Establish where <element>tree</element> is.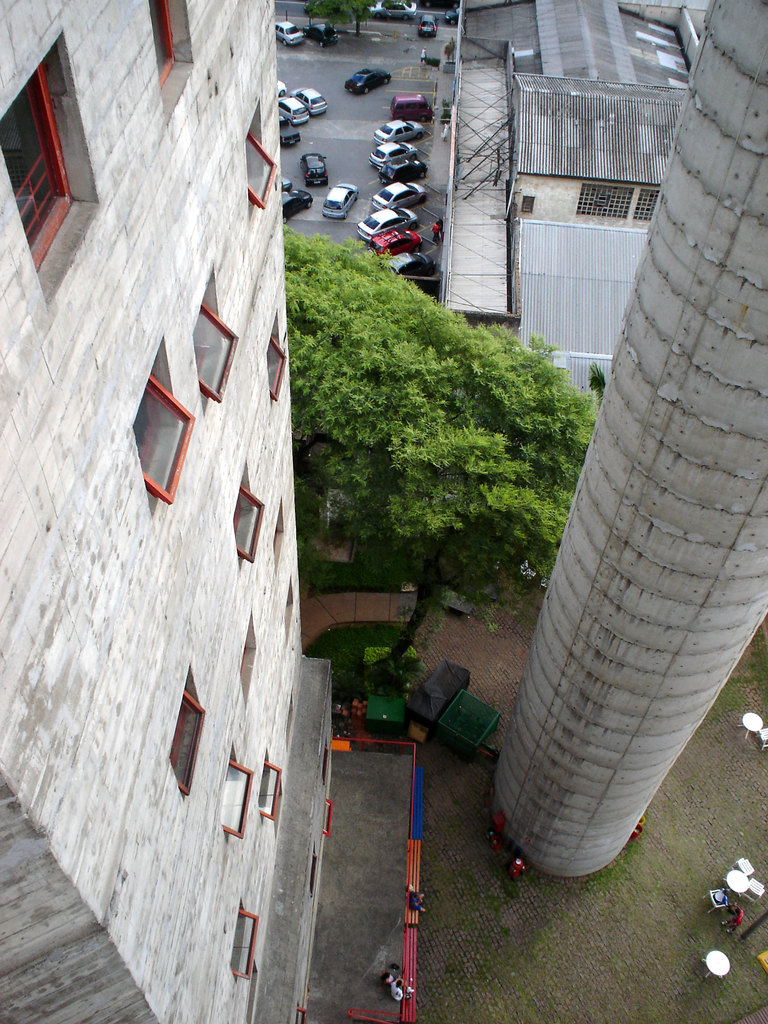
Established at bbox=[303, 0, 338, 28].
